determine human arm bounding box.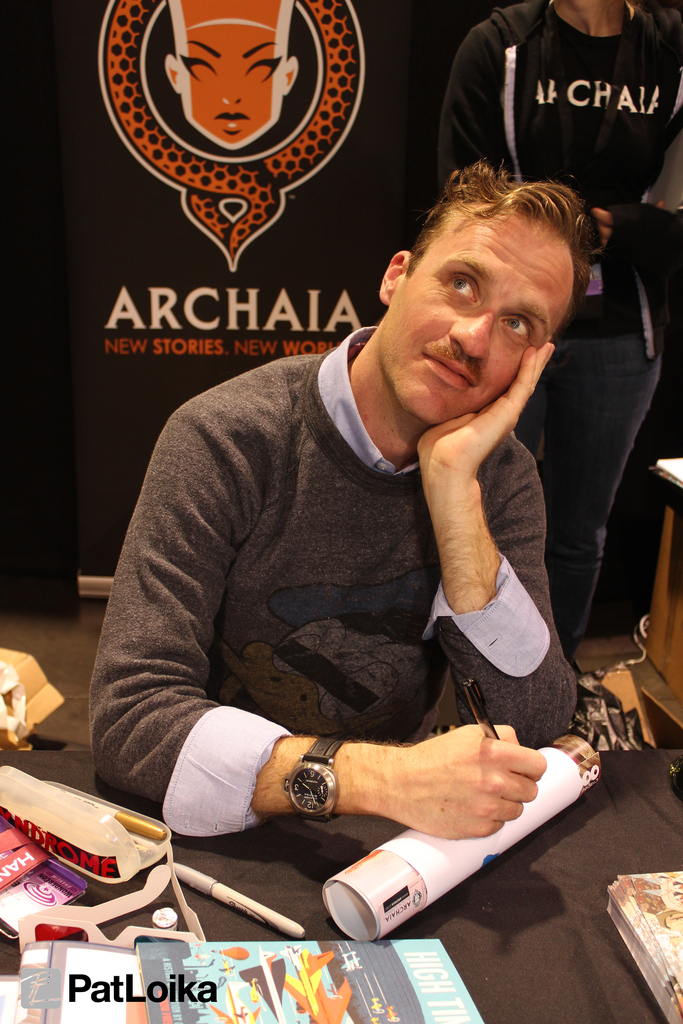
Determined: rect(56, 414, 532, 823).
